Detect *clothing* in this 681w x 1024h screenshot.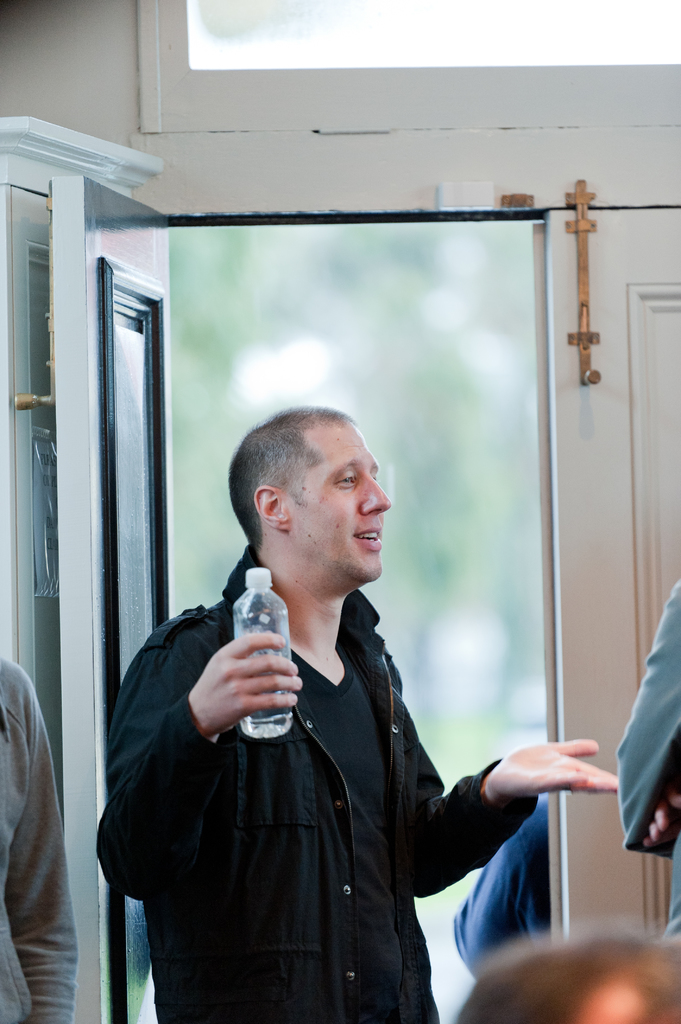
Detection: region(613, 580, 680, 941).
